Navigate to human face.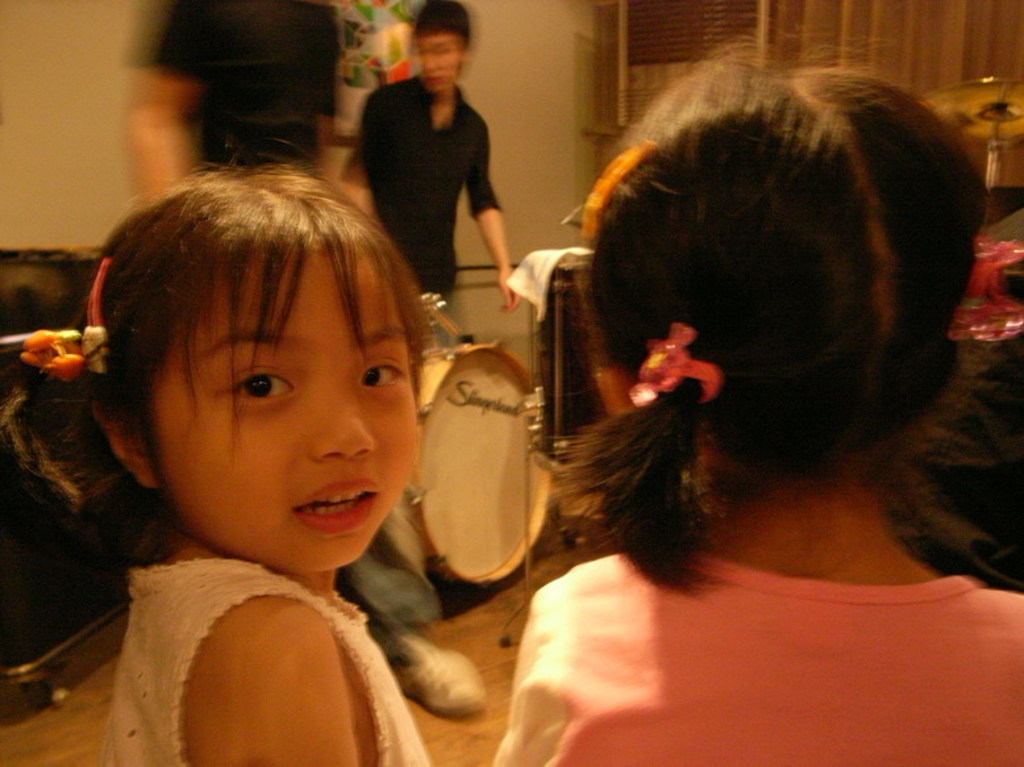
Navigation target: (409, 29, 461, 93).
